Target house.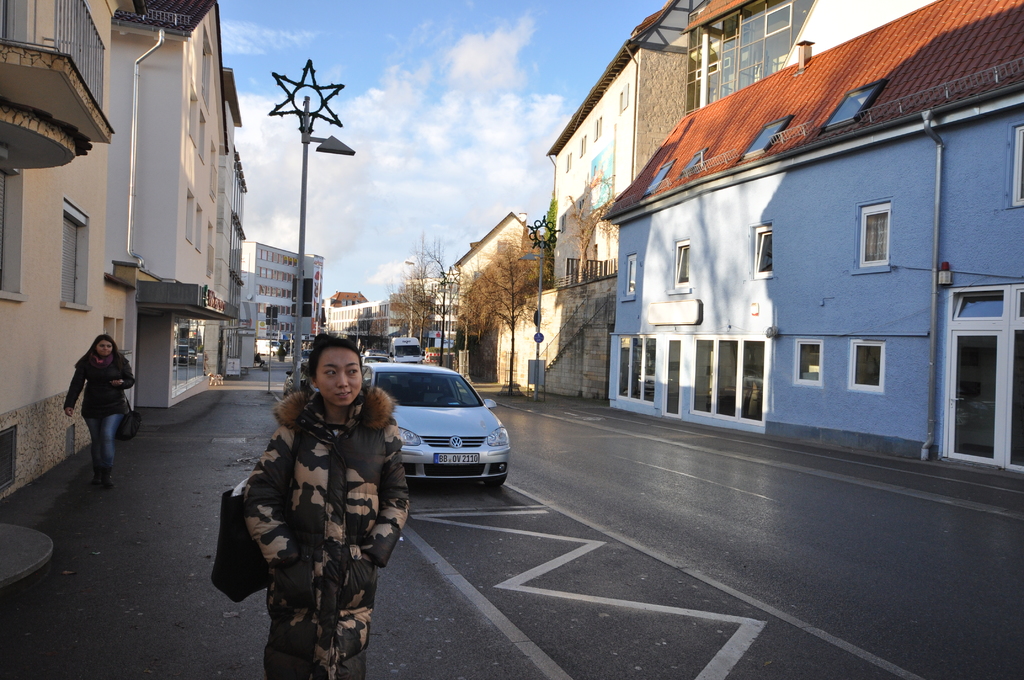
Target region: 0 0 120 513.
